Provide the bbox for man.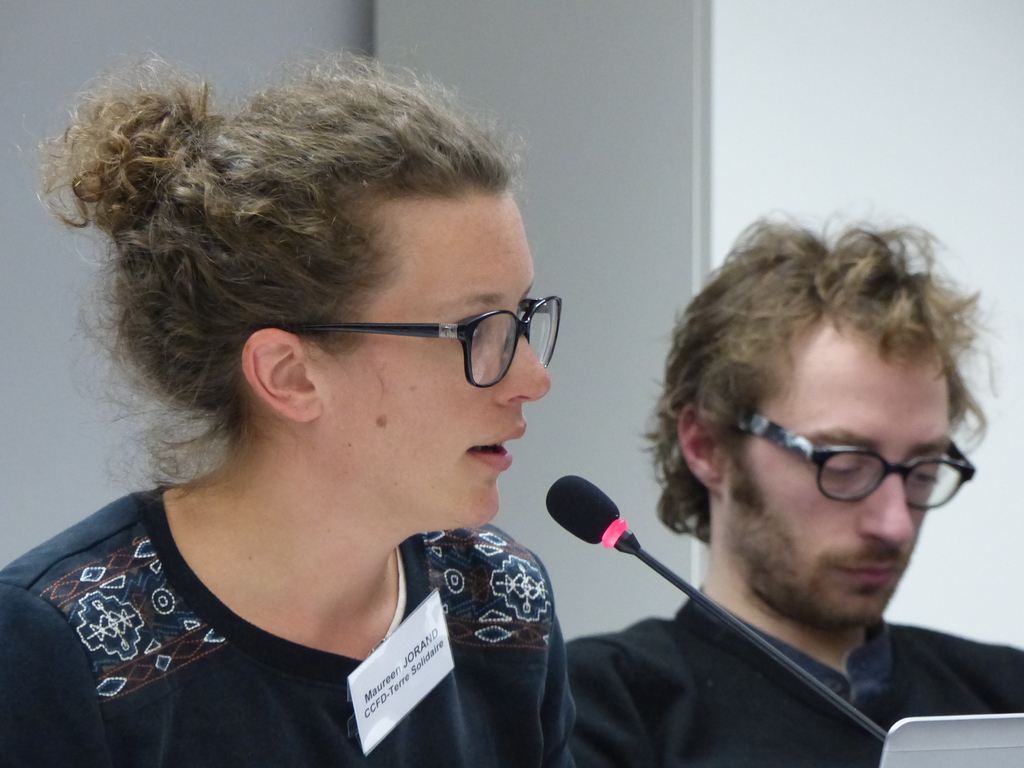
[left=572, top=212, right=1023, bottom=767].
